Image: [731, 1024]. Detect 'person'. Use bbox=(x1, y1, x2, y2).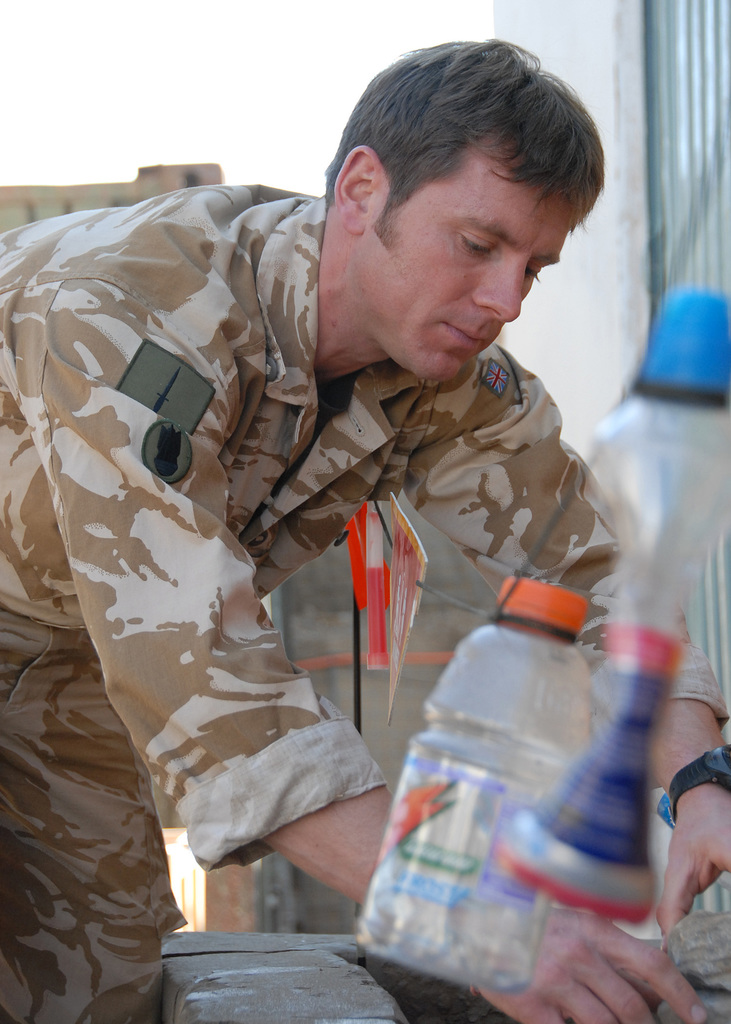
bbox=(21, 84, 641, 972).
